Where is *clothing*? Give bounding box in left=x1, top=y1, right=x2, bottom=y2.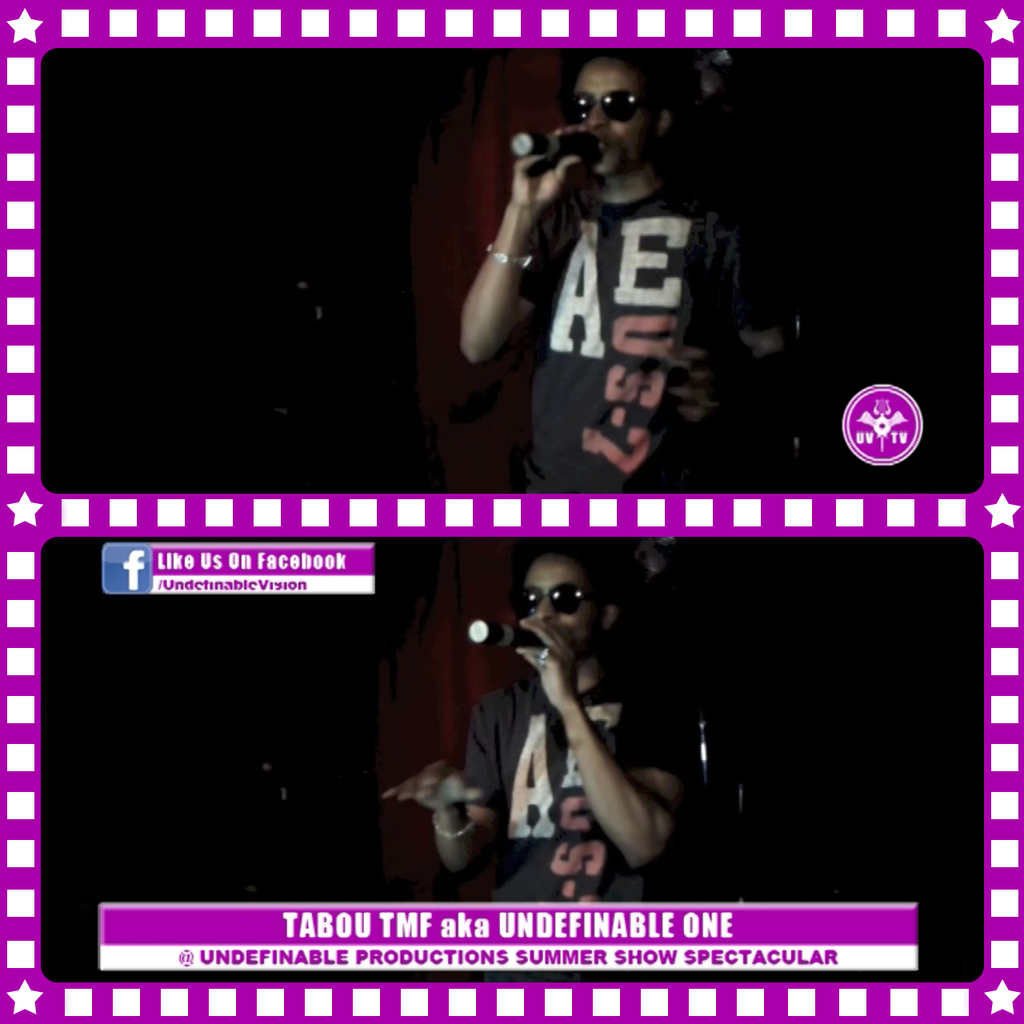
left=455, top=662, right=688, bottom=905.
